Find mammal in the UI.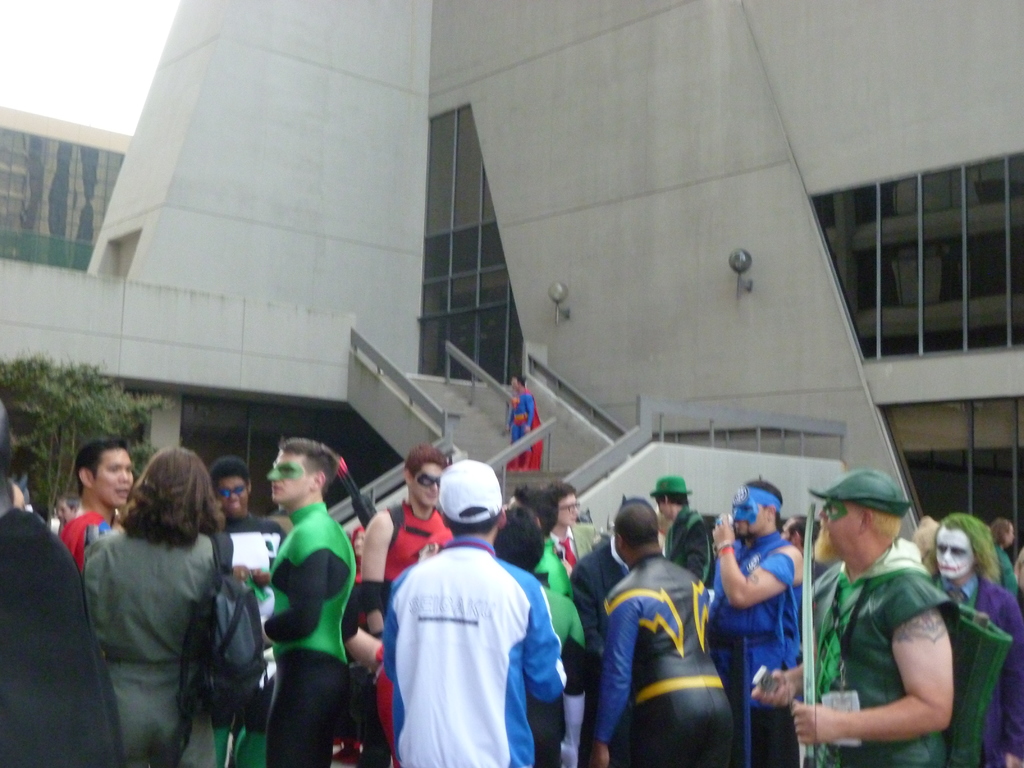
UI element at 990/516/1016/590.
